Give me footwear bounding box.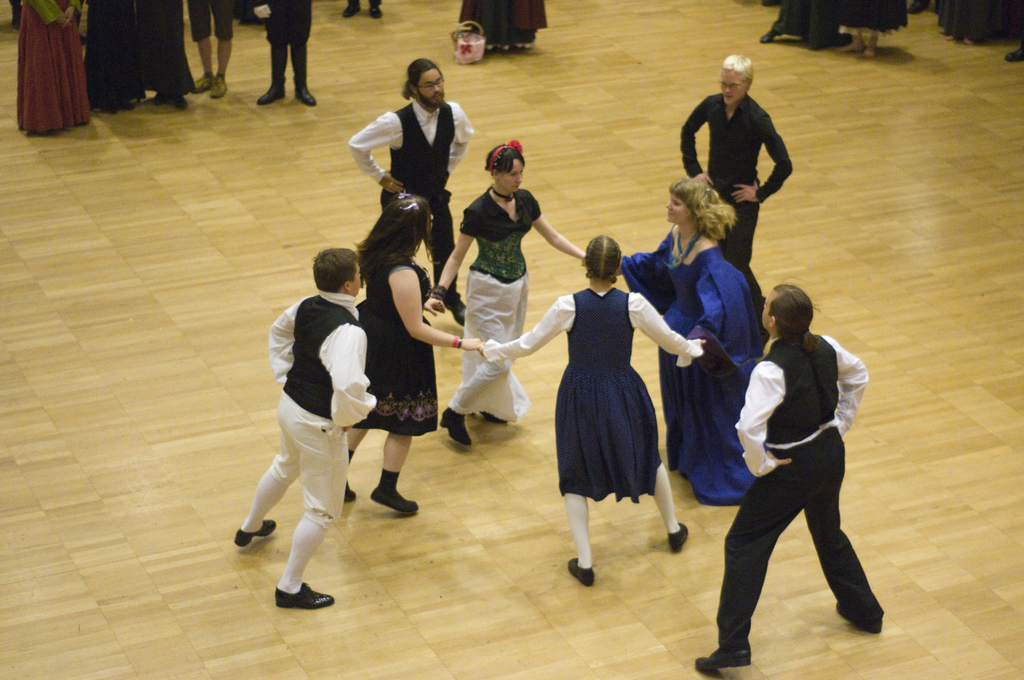
box(340, 476, 360, 508).
